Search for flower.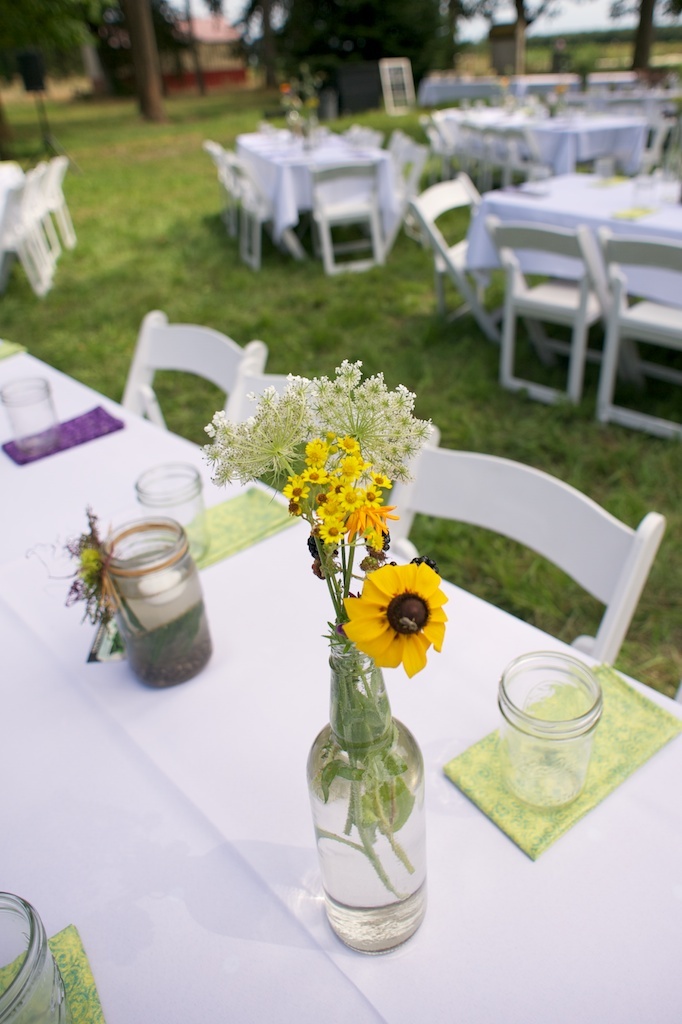
Found at [left=332, top=561, right=457, bottom=684].
